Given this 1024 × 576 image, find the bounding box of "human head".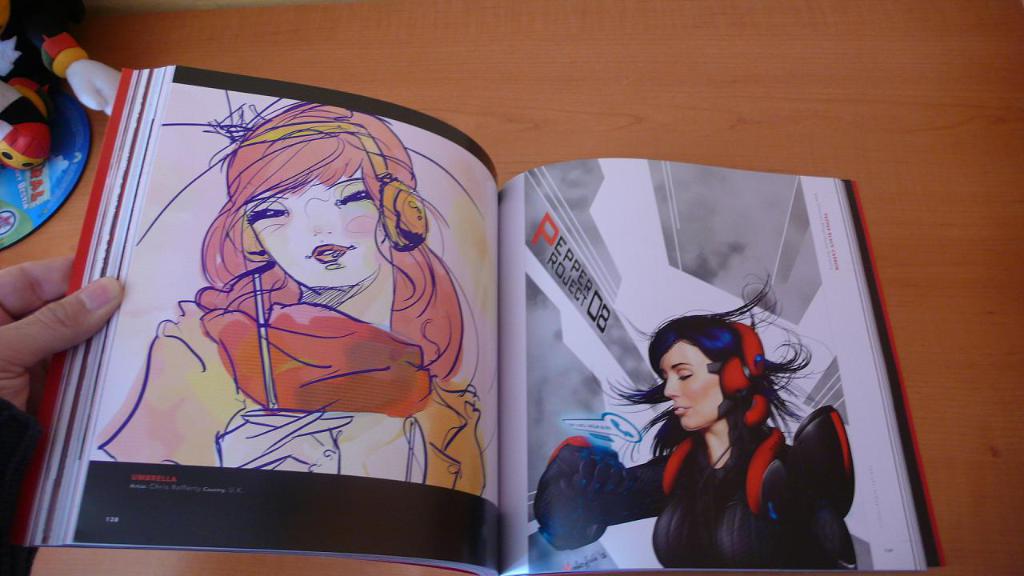
l=645, t=314, r=765, b=435.
